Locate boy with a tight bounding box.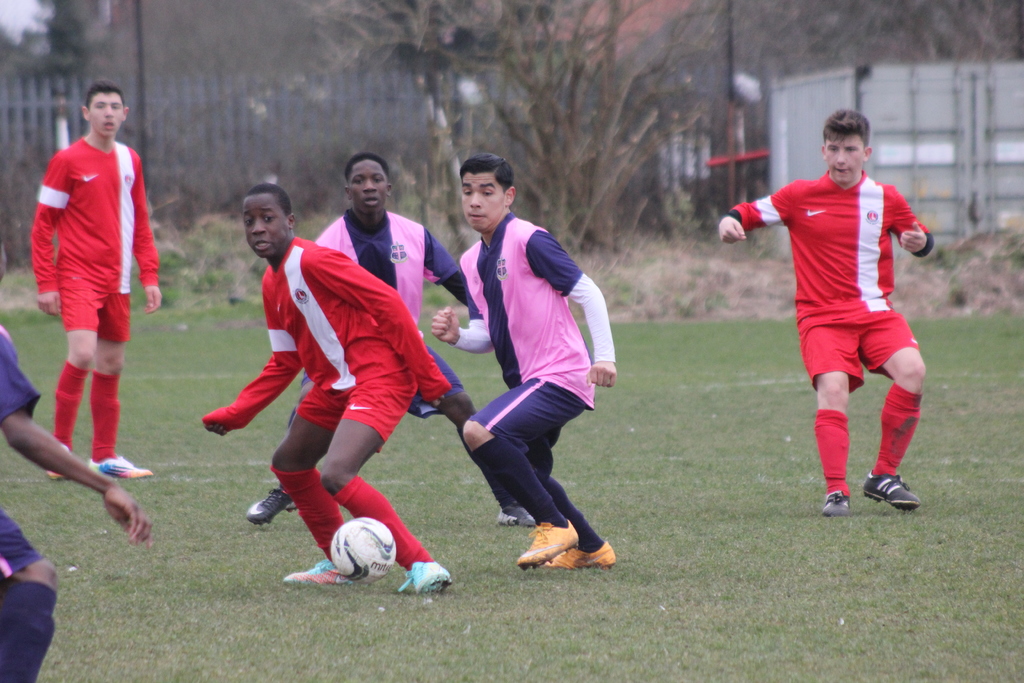
crop(435, 156, 615, 570).
